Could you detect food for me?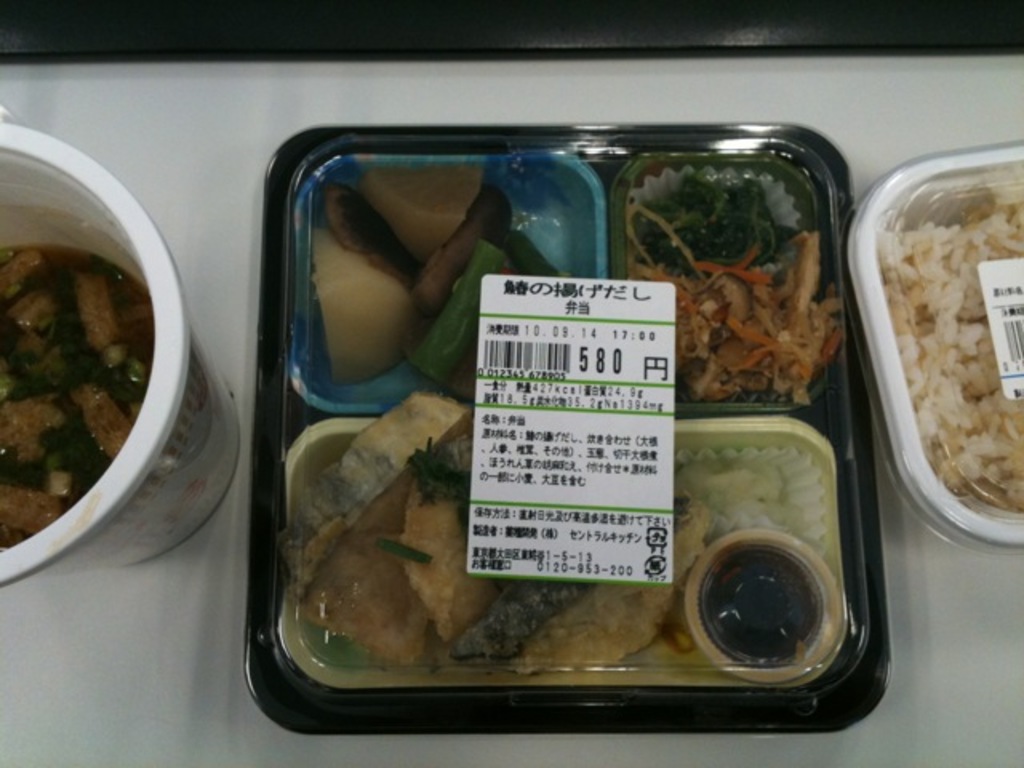
Detection result: rect(877, 152, 1011, 530).
